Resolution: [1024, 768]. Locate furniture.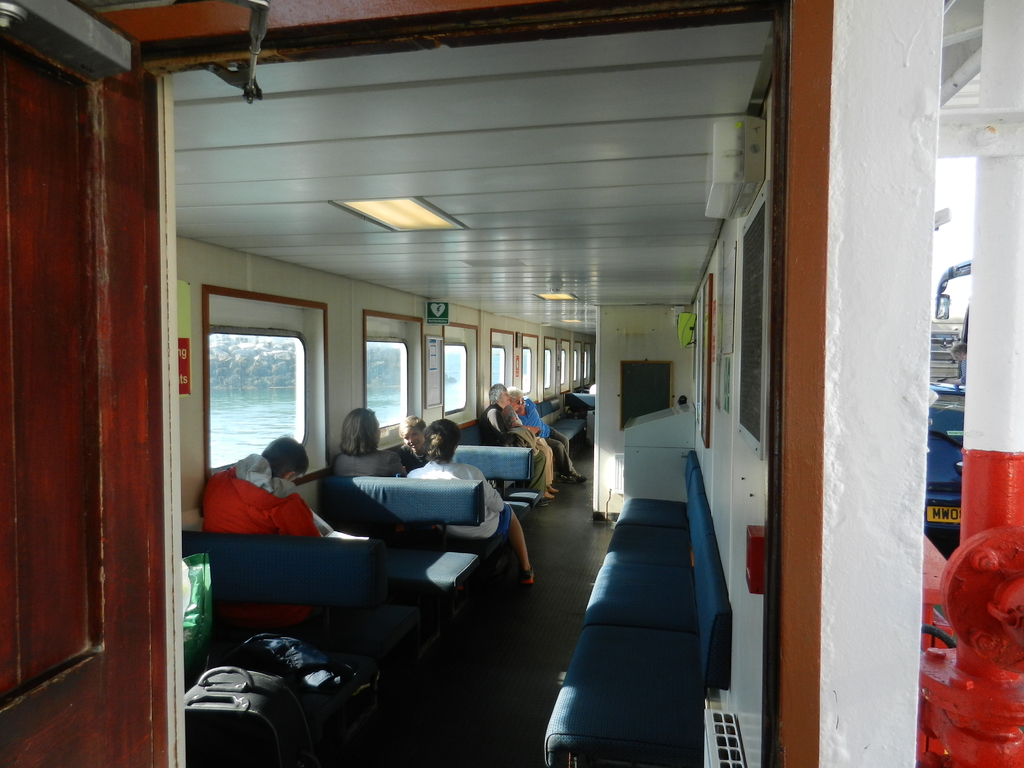
545, 449, 732, 767.
